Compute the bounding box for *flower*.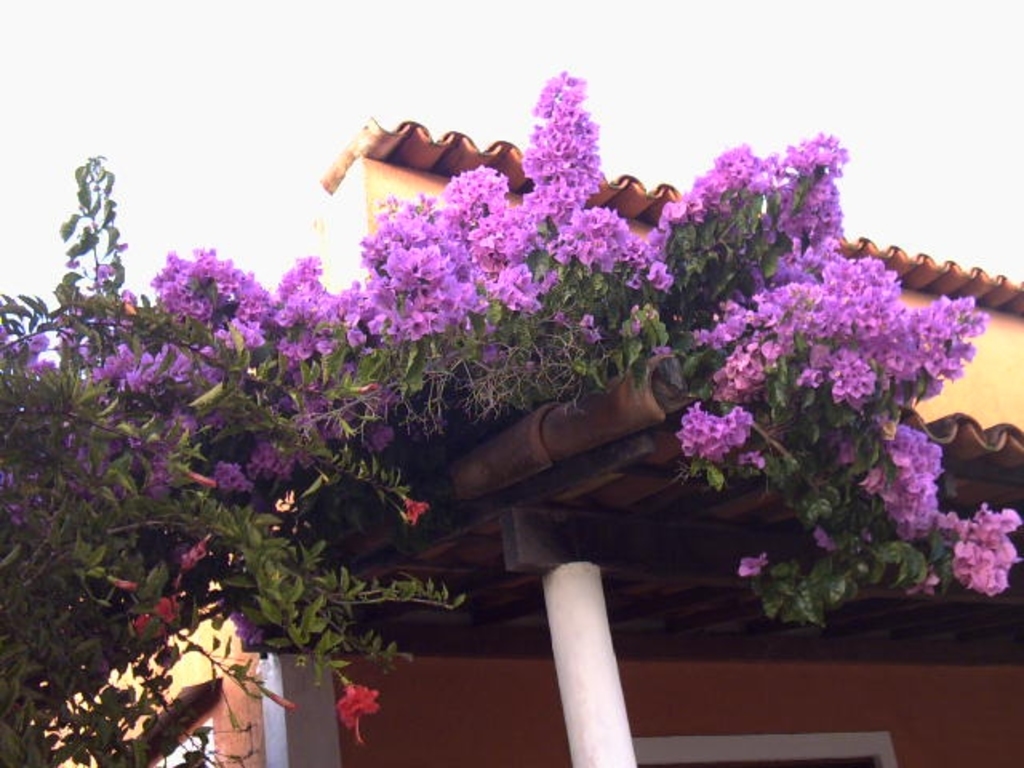
[x1=398, y1=494, x2=430, y2=531].
